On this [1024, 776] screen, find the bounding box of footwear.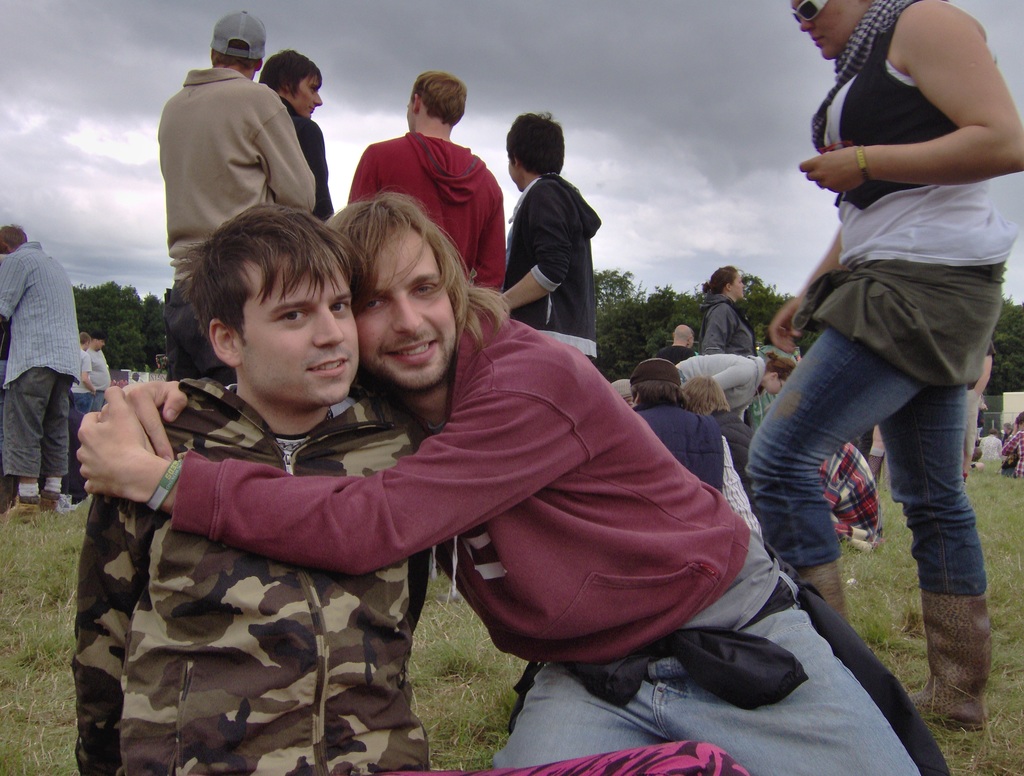
Bounding box: [0, 499, 43, 528].
